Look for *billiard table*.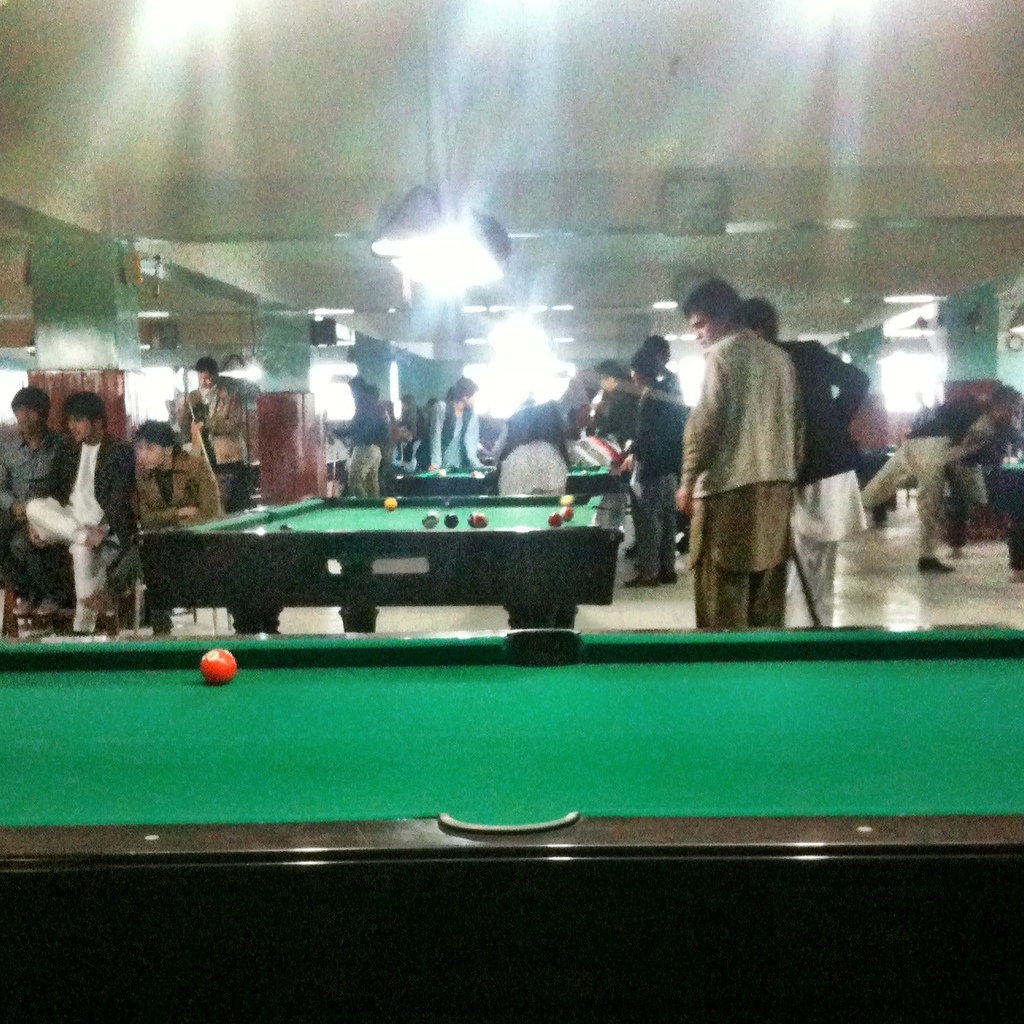
Found: x1=140 y1=489 x2=627 y2=629.
